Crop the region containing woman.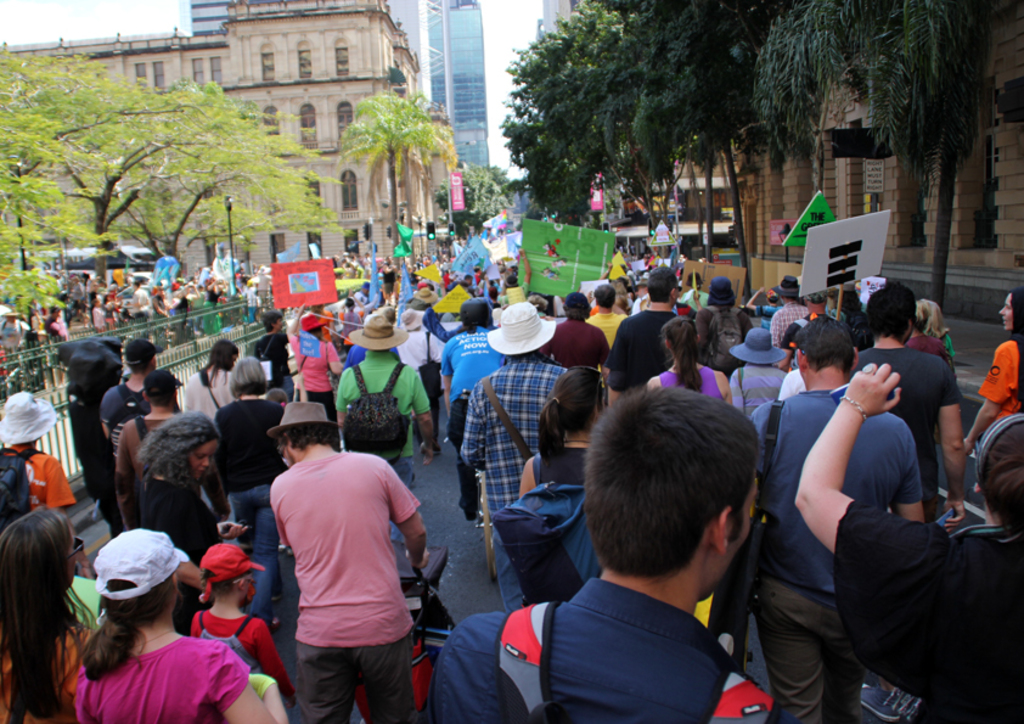
Crop region: rect(899, 302, 958, 437).
